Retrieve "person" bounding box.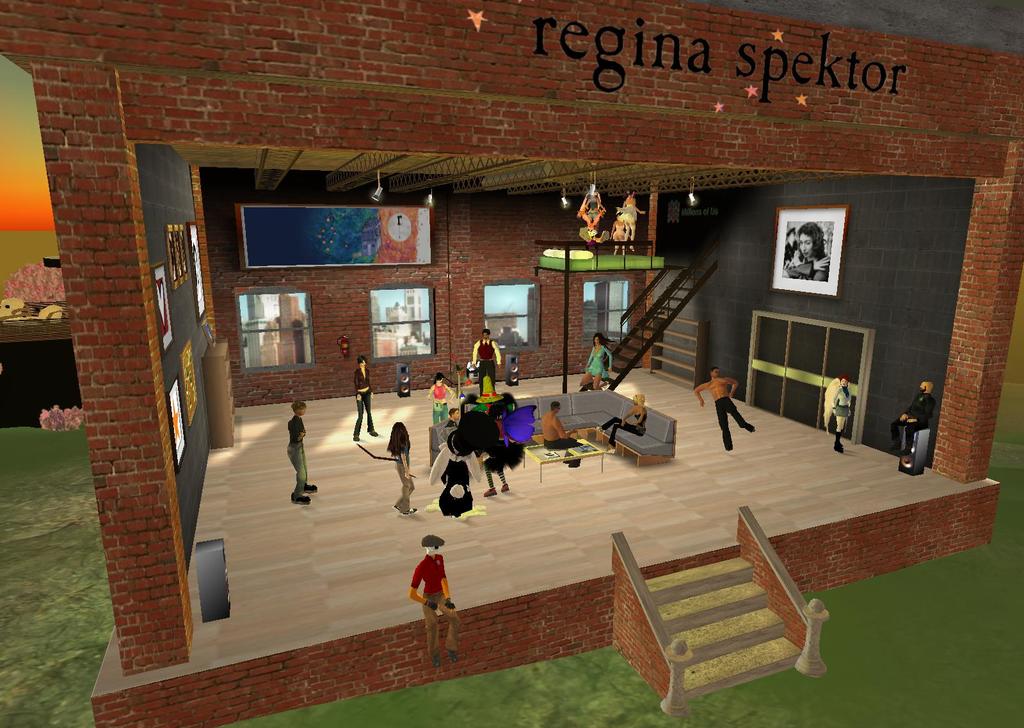
Bounding box: bbox=(689, 369, 759, 452).
